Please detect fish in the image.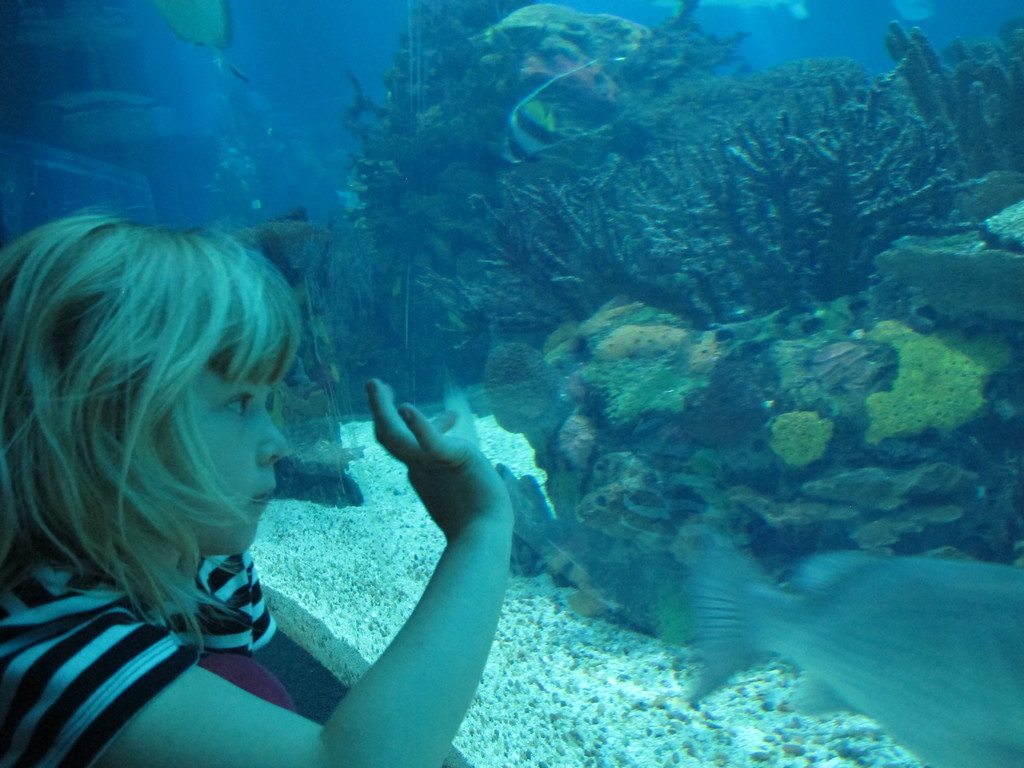
bbox(686, 543, 1023, 767).
